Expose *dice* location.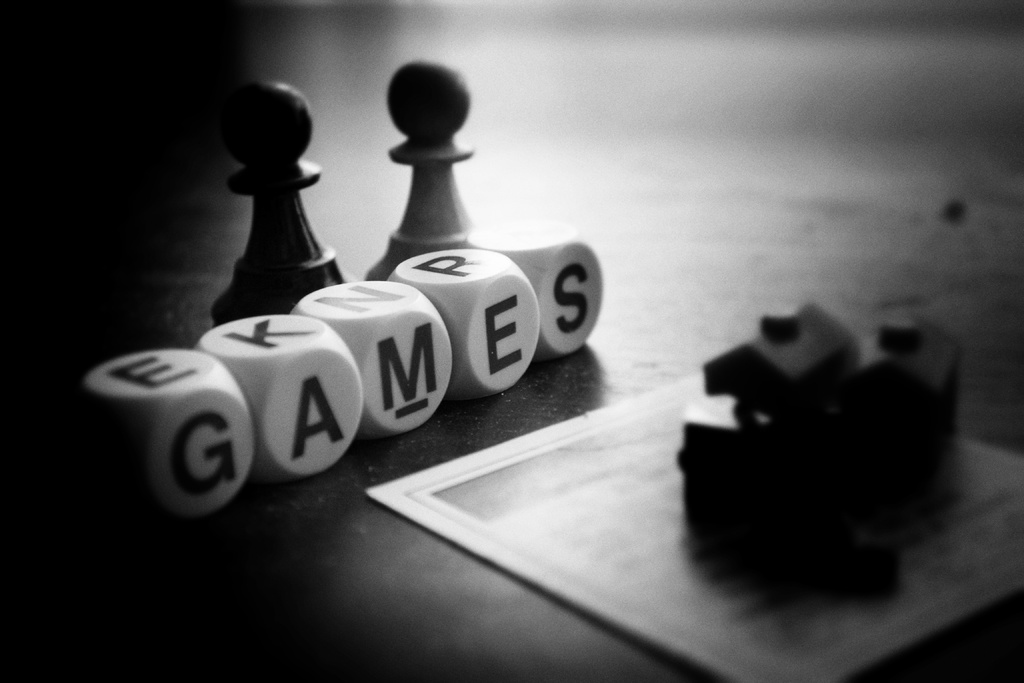
Exposed at [296, 277, 454, 443].
